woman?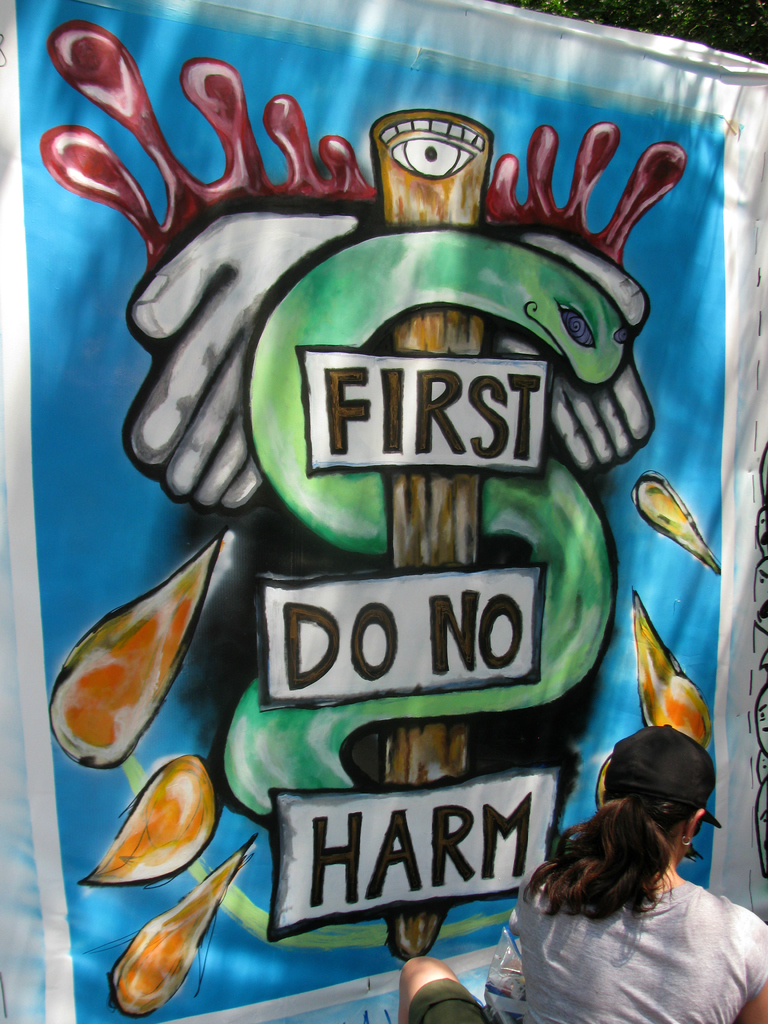
region(499, 712, 756, 1010)
